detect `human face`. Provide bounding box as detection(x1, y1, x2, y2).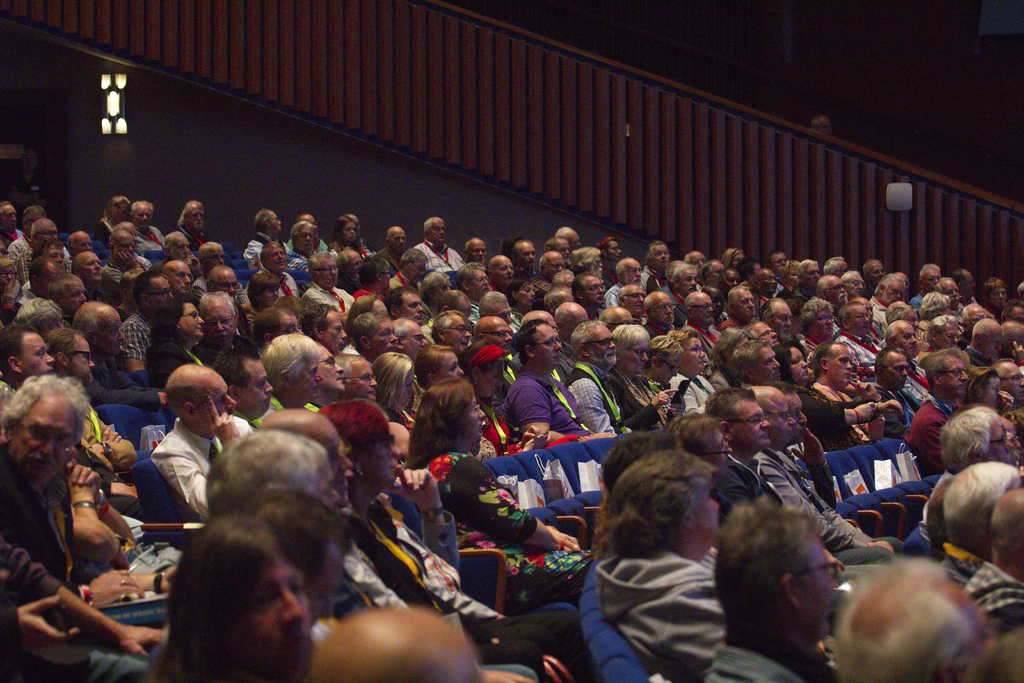
detection(694, 492, 725, 545).
